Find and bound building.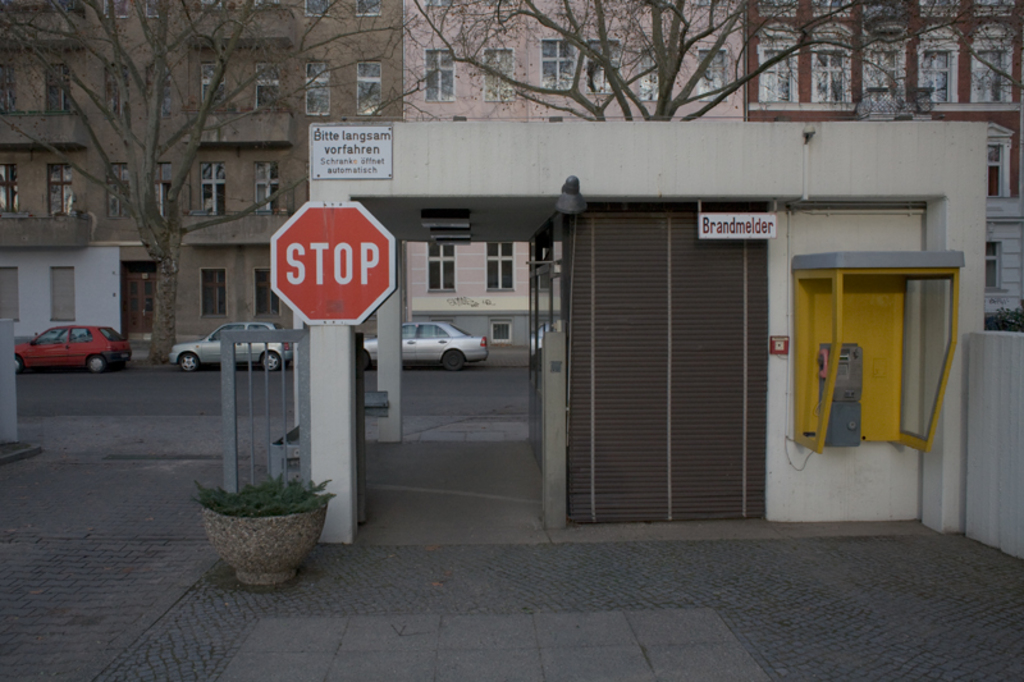
Bound: 0/0/1023/354.
